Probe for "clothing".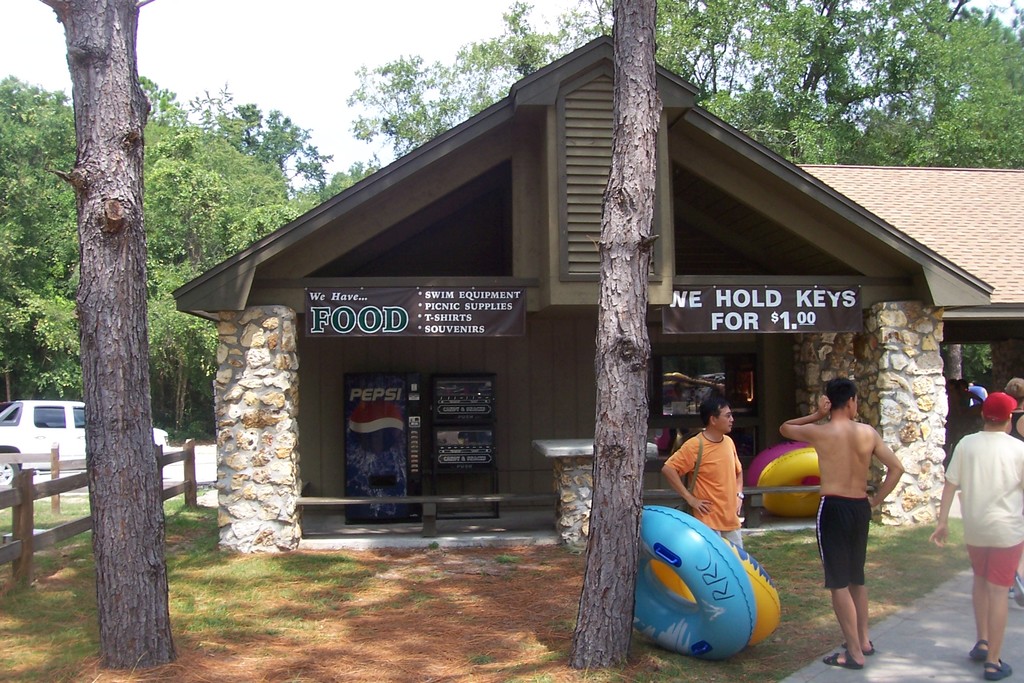
Probe result: (x1=675, y1=431, x2=762, y2=539).
